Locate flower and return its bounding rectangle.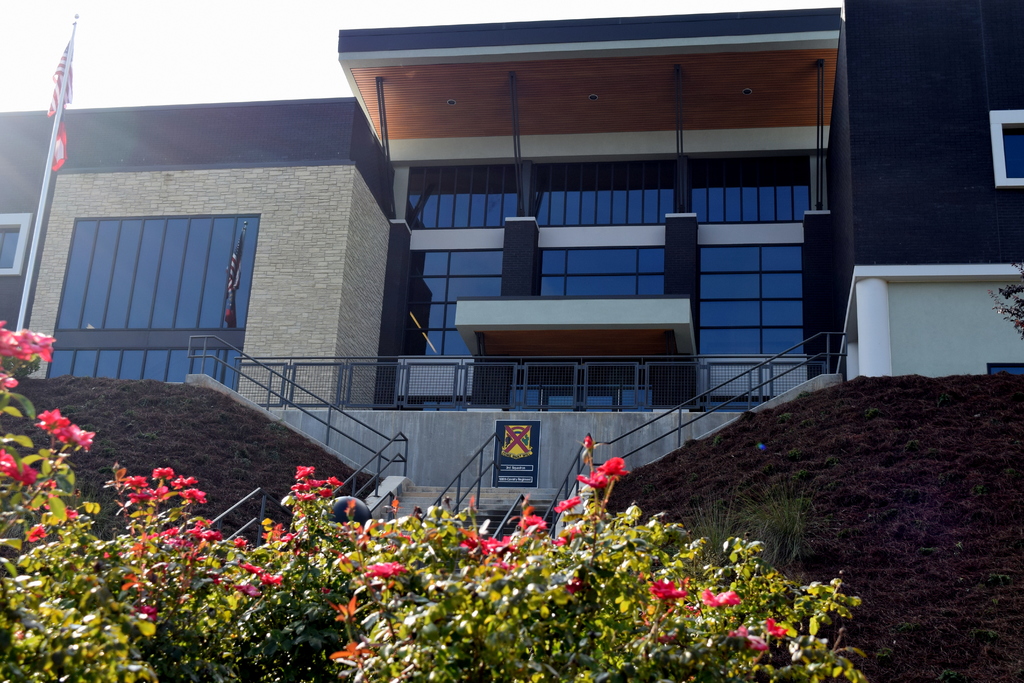
{"left": 64, "top": 508, "right": 79, "bottom": 520}.
